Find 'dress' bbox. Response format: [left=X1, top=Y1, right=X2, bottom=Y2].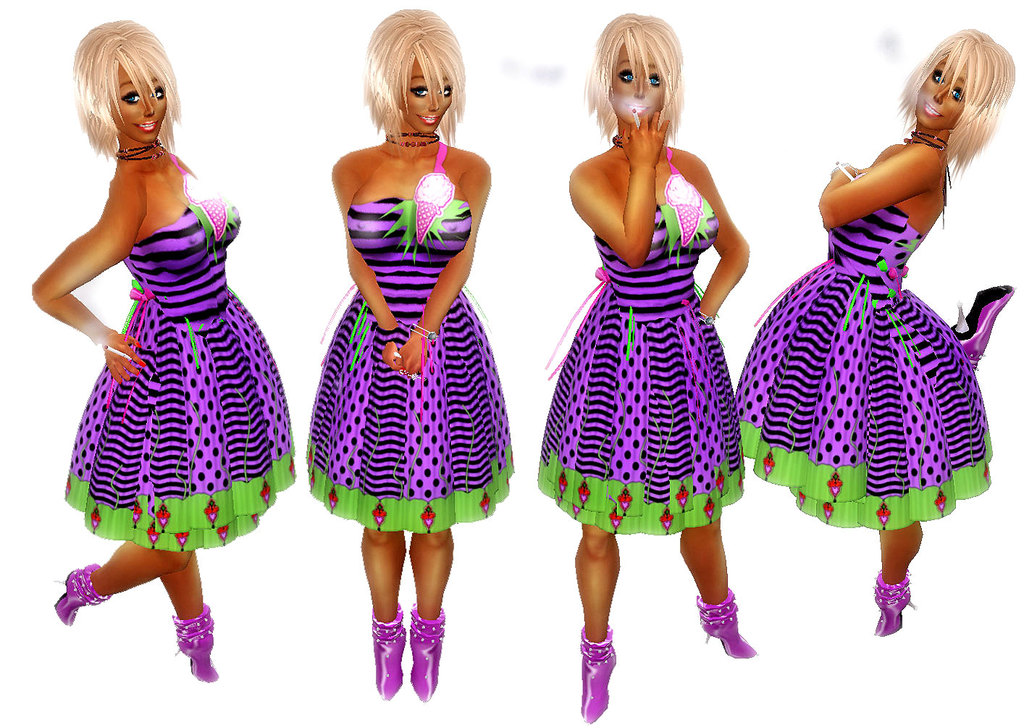
[left=733, top=206, right=994, bottom=527].
